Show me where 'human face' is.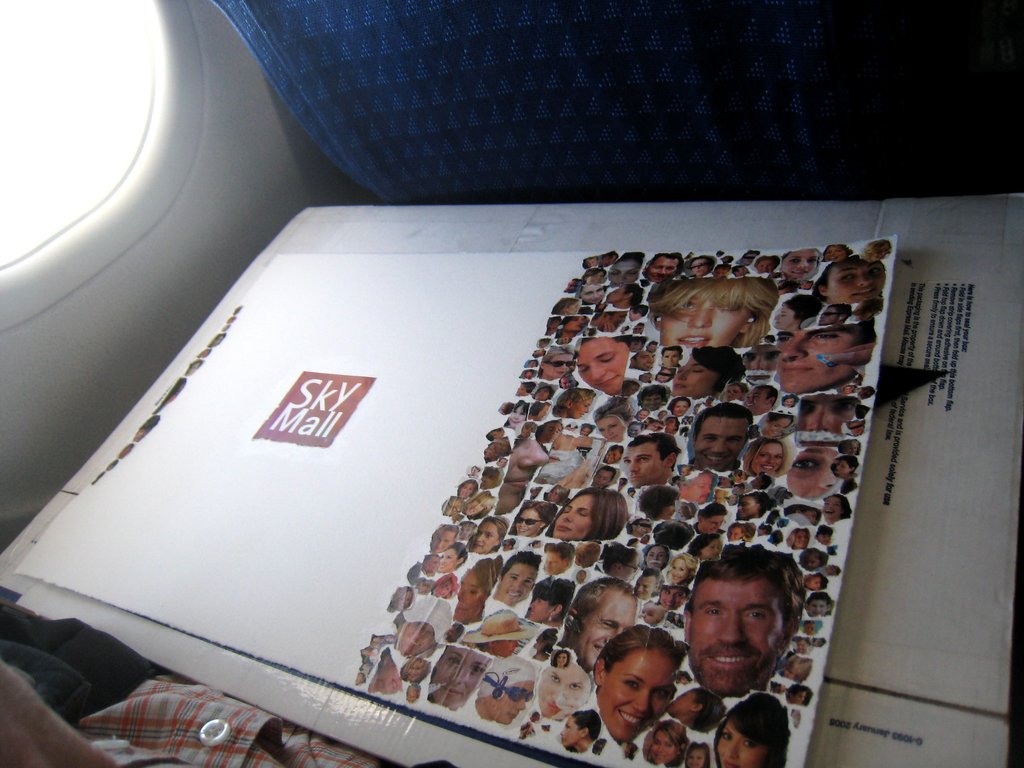
'human face' is at Rect(602, 547, 644, 579).
